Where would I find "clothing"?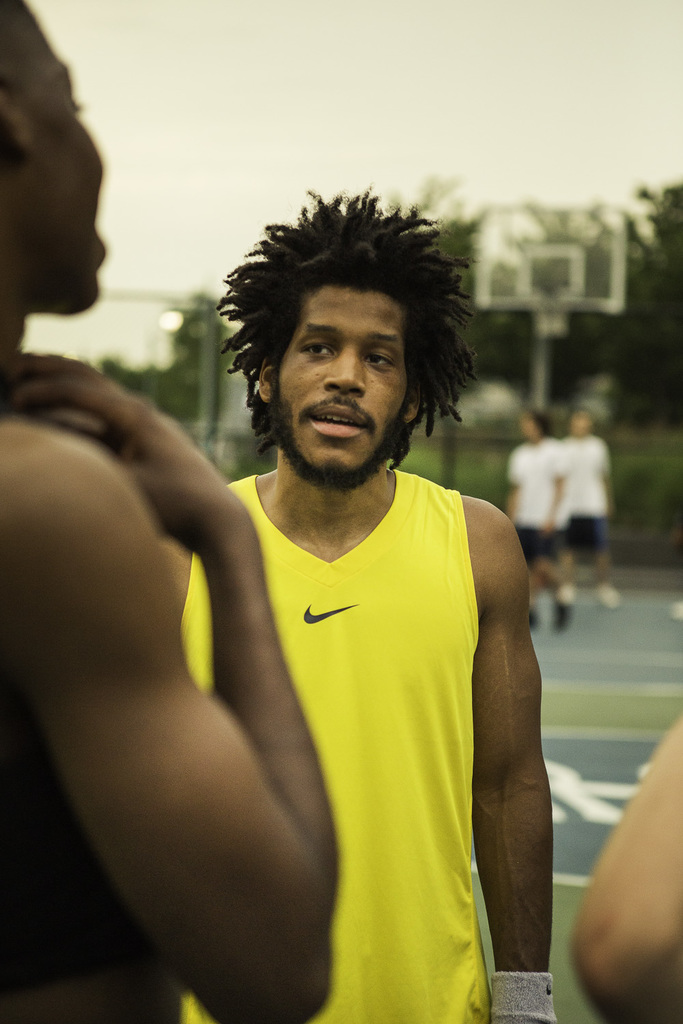
At (left=234, top=427, right=544, bottom=1021).
